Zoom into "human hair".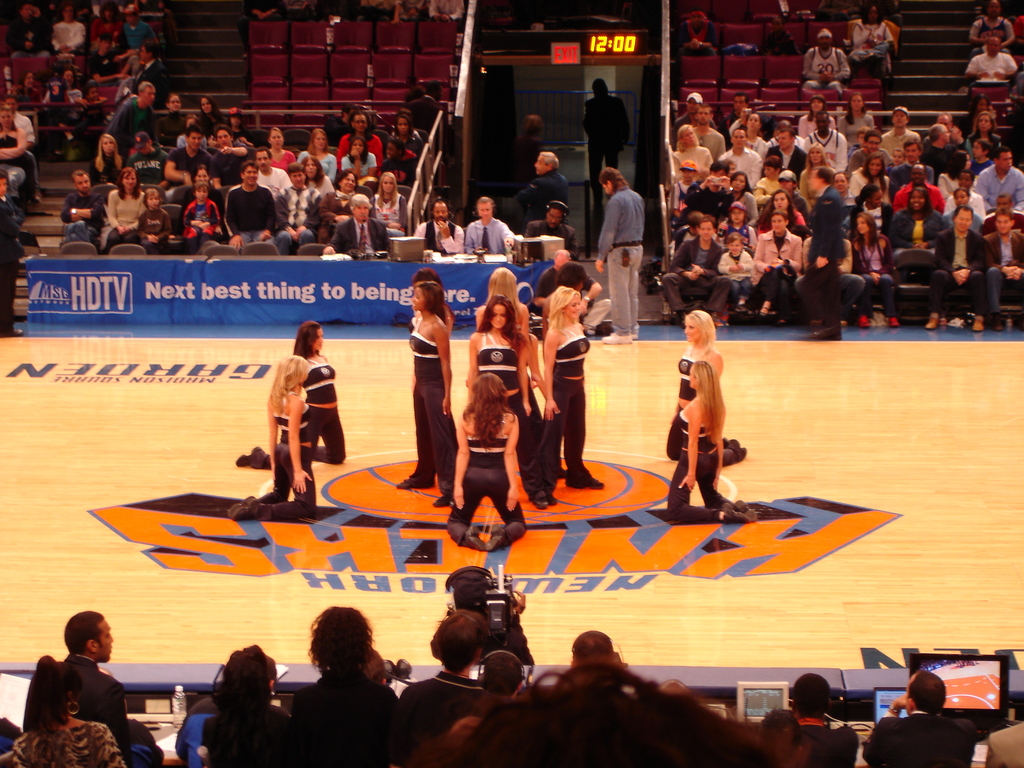
Zoom target: 548:263:588:295.
